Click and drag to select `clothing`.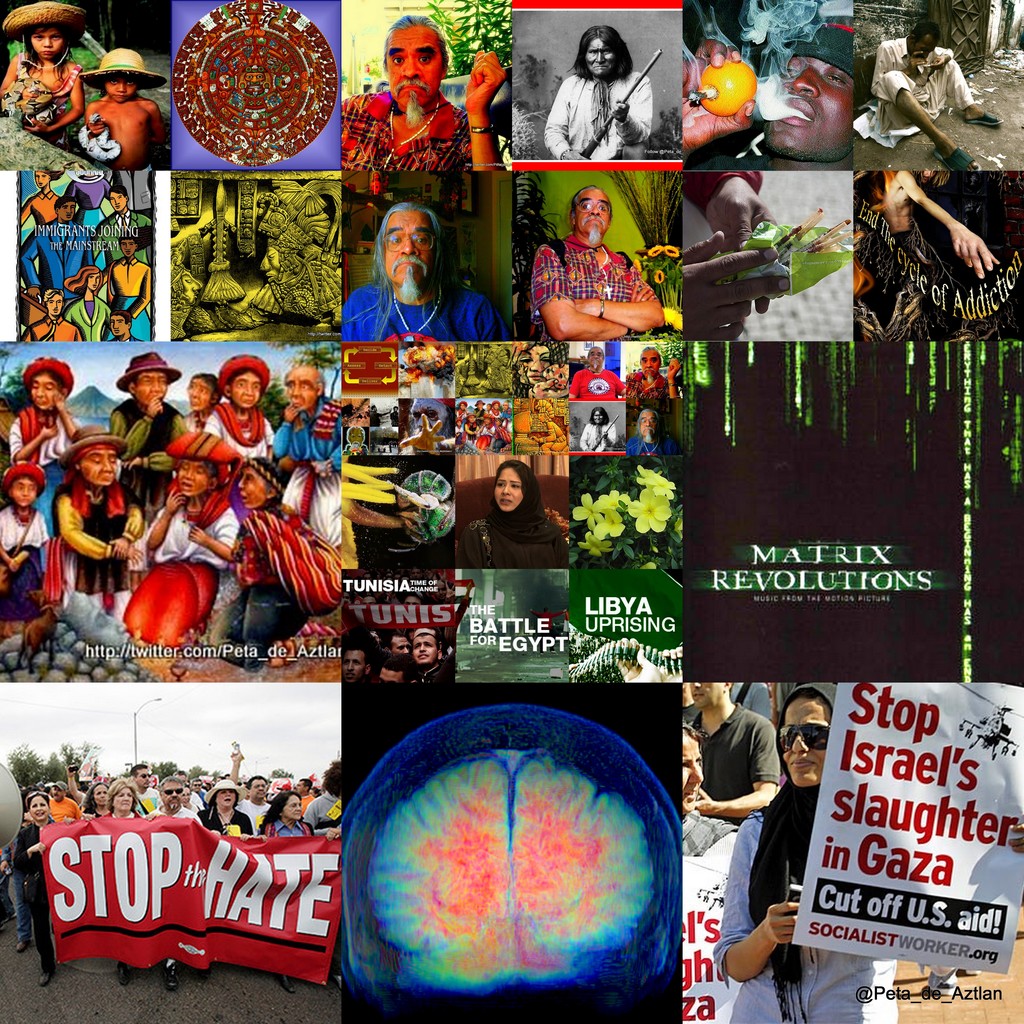
Selection: pyautogui.locateOnScreen(185, 407, 213, 428).
